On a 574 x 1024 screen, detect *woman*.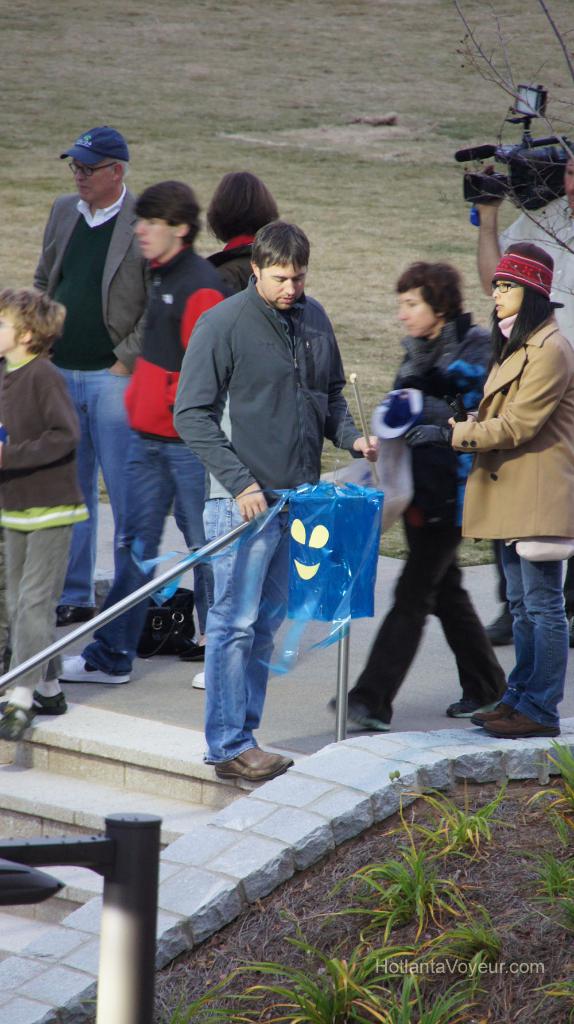
<bbox>318, 258, 519, 730</bbox>.
